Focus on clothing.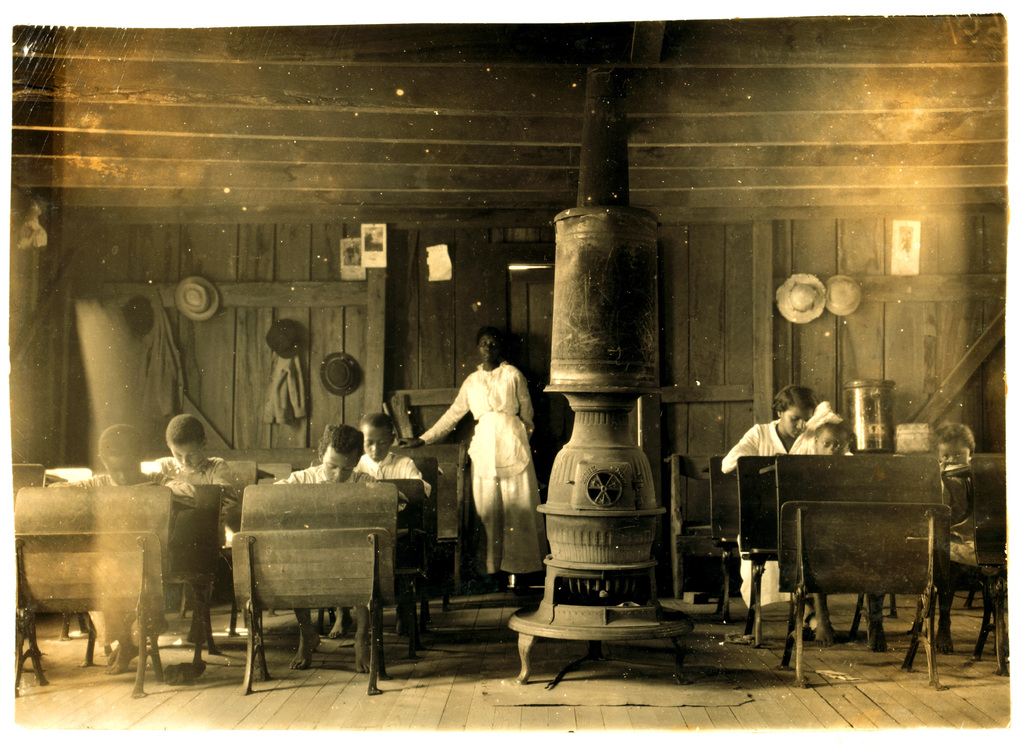
Focused at <bbox>273, 463, 408, 511</bbox>.
